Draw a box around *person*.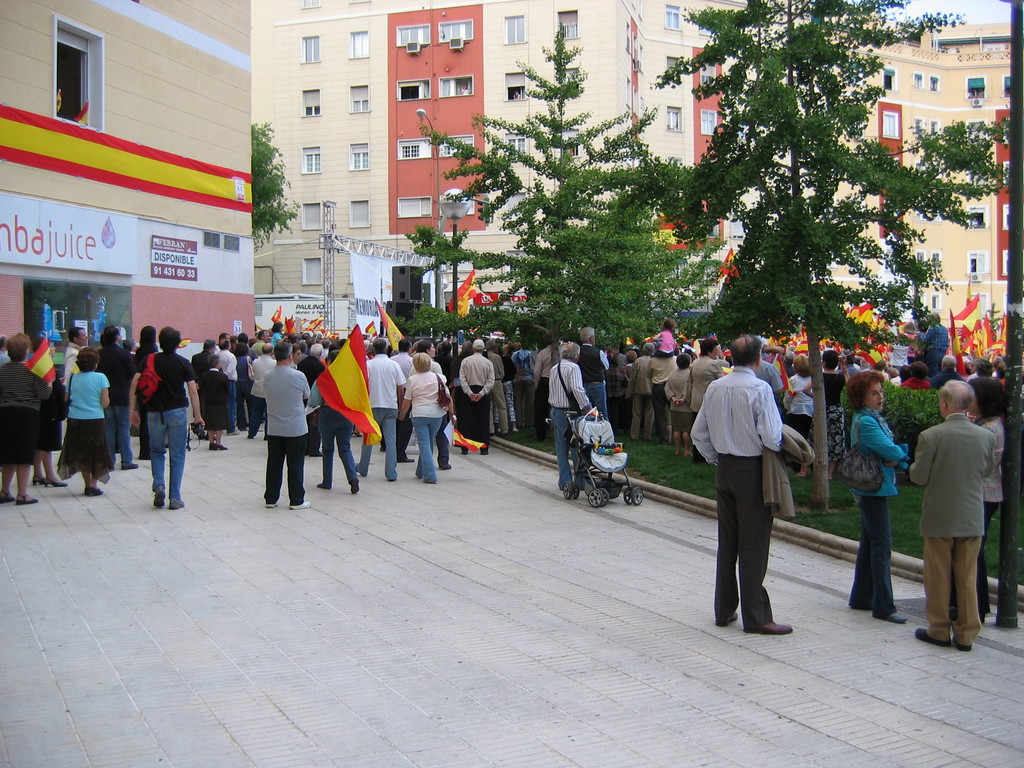
crop(954, 376, 1009, 618).
